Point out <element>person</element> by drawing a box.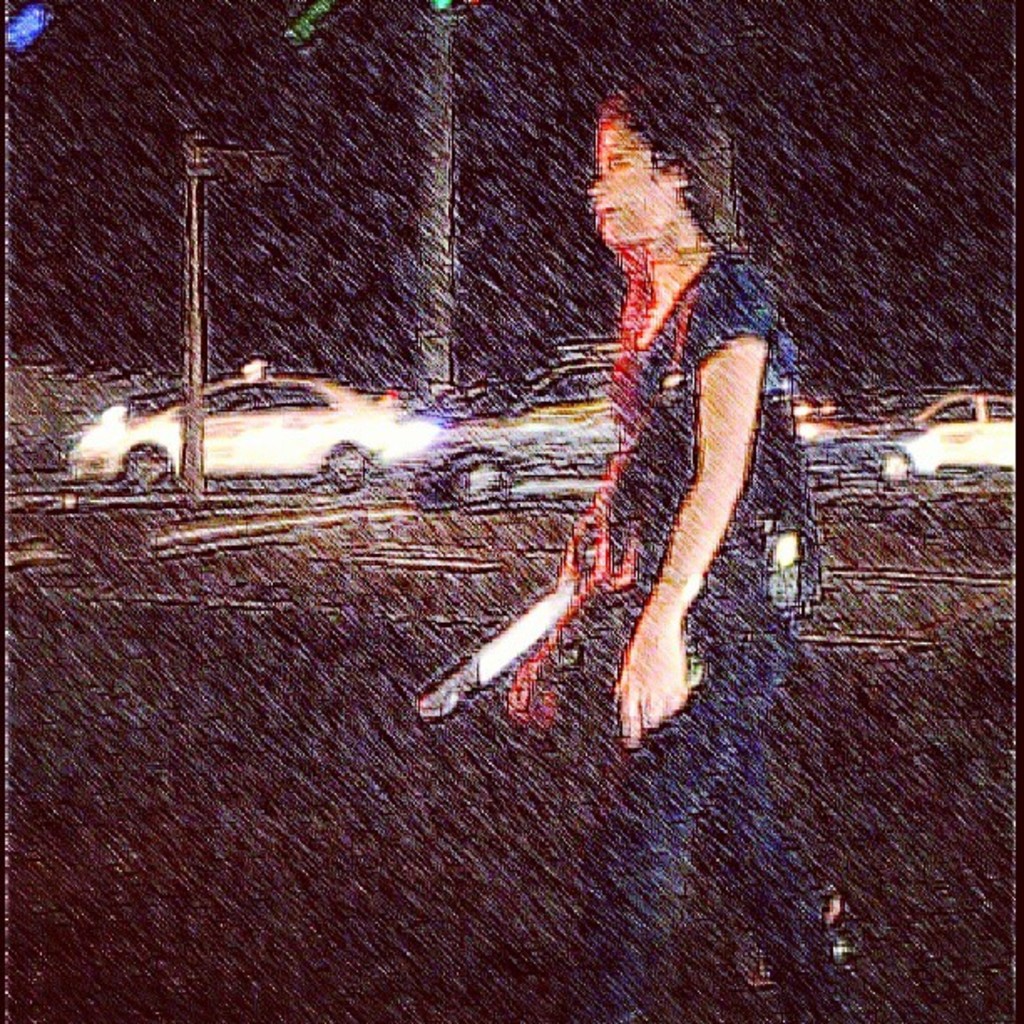
564,90,823,1014.
